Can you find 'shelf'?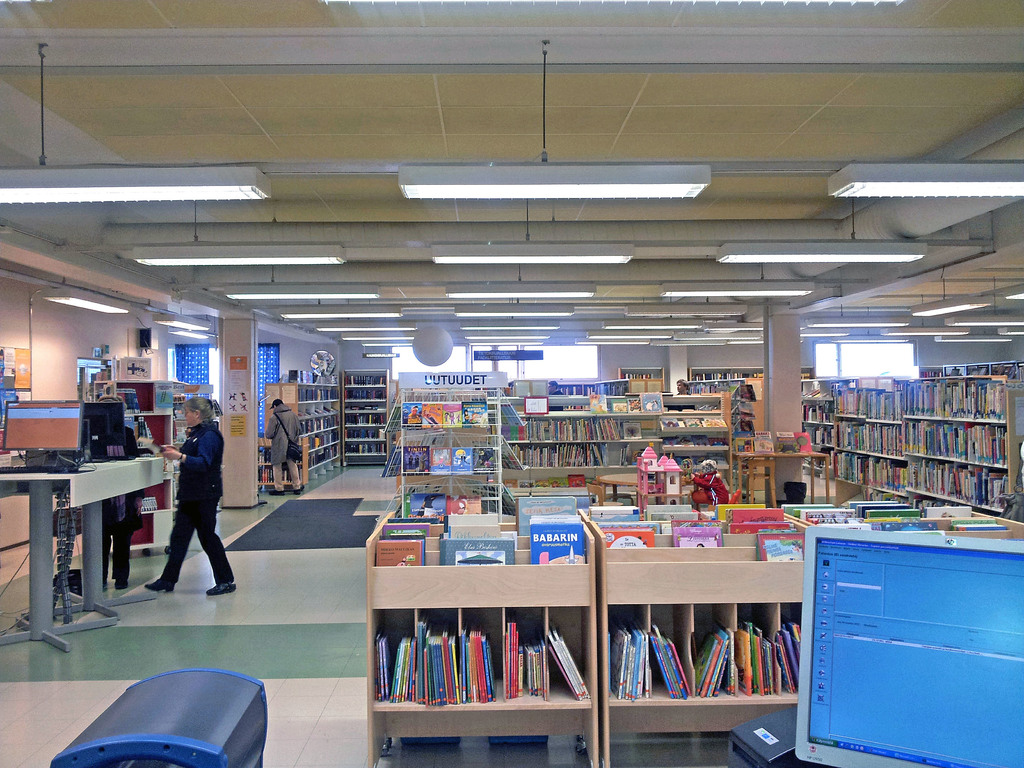
Yes, bounding box: locate(506, 604, 548, 709).
